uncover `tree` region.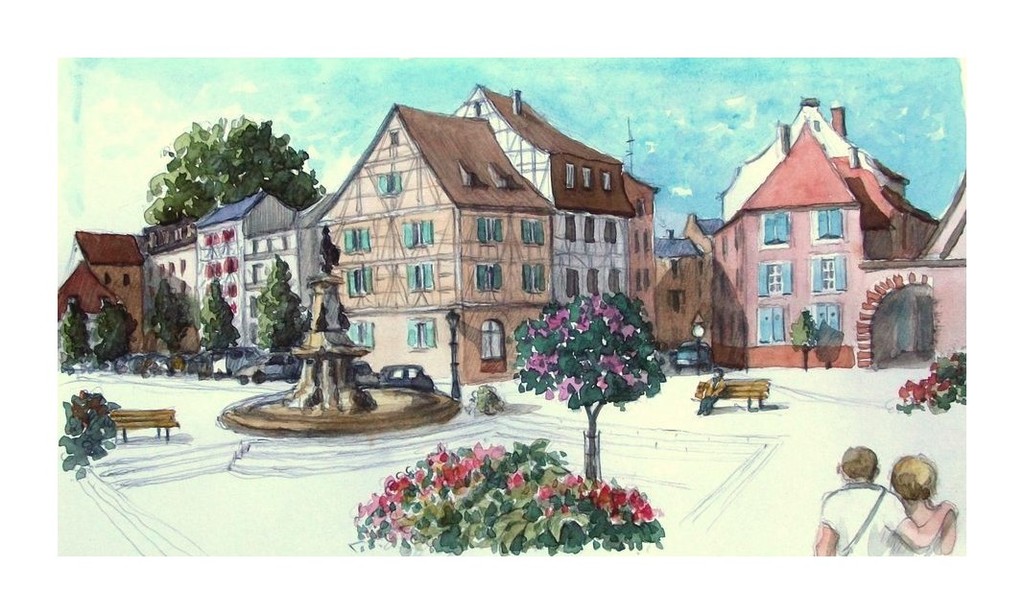
Uncovered: [256, 250, 312, 354].
